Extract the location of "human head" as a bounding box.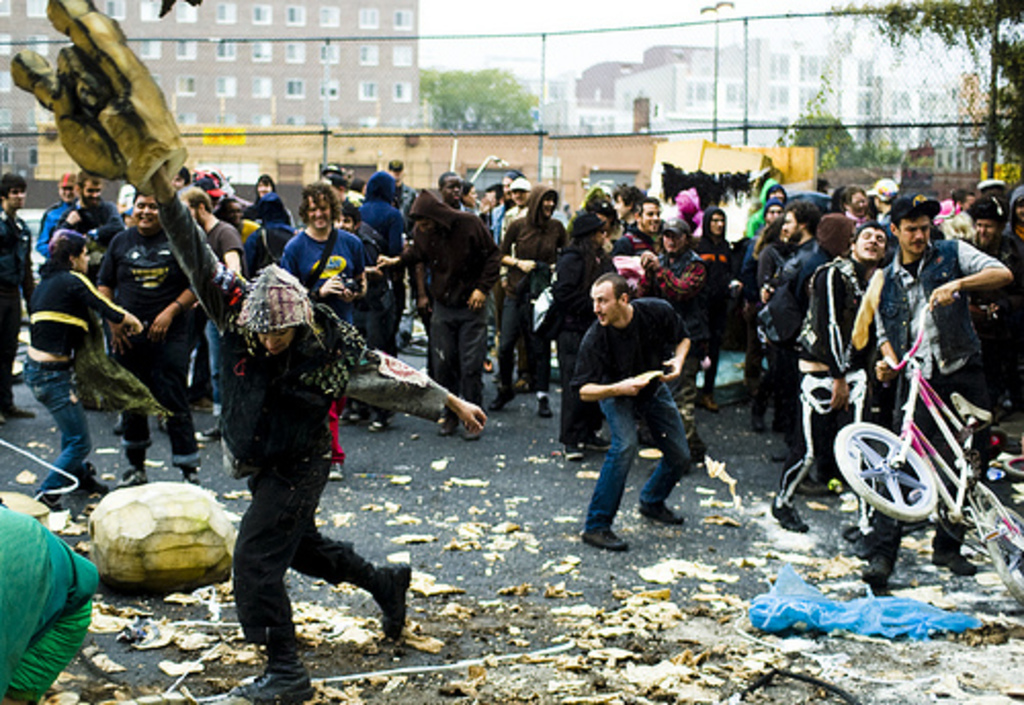
{"left": 588, "top": 279, "right": 633, "bottom": 326}.
